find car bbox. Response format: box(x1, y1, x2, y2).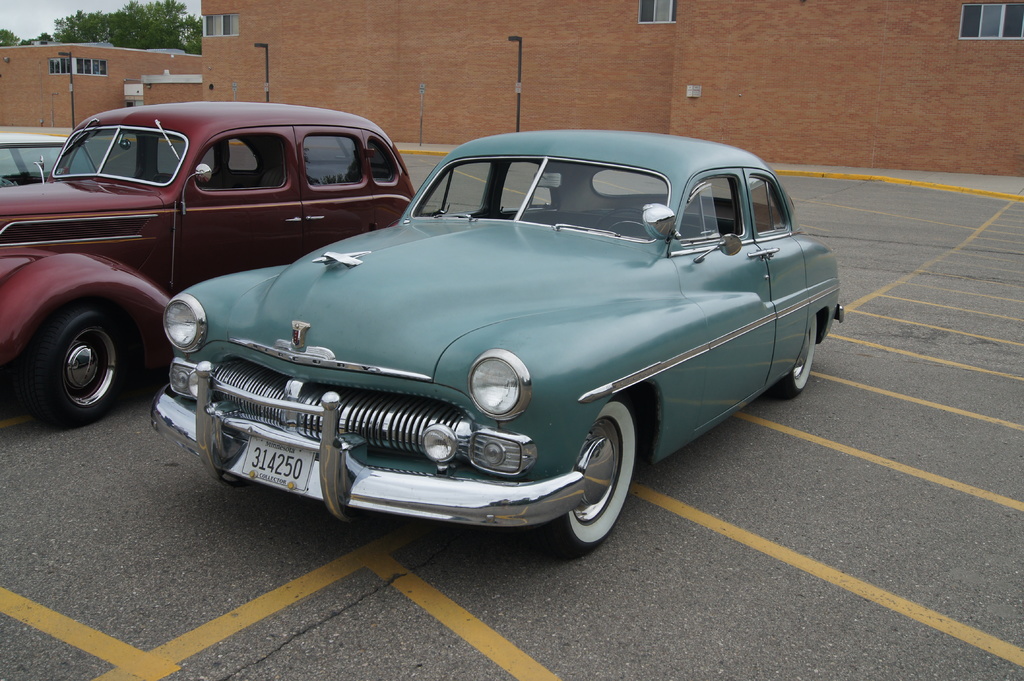
box(0, 134, 104, 181).
